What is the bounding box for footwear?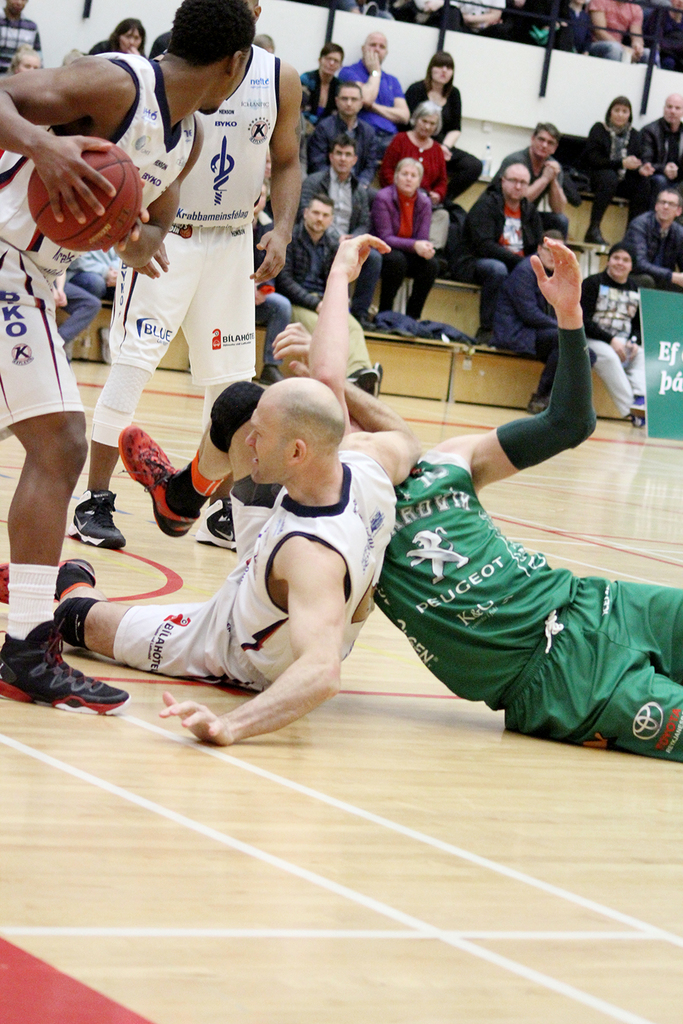
Rect(530, 398, 553, 412).
